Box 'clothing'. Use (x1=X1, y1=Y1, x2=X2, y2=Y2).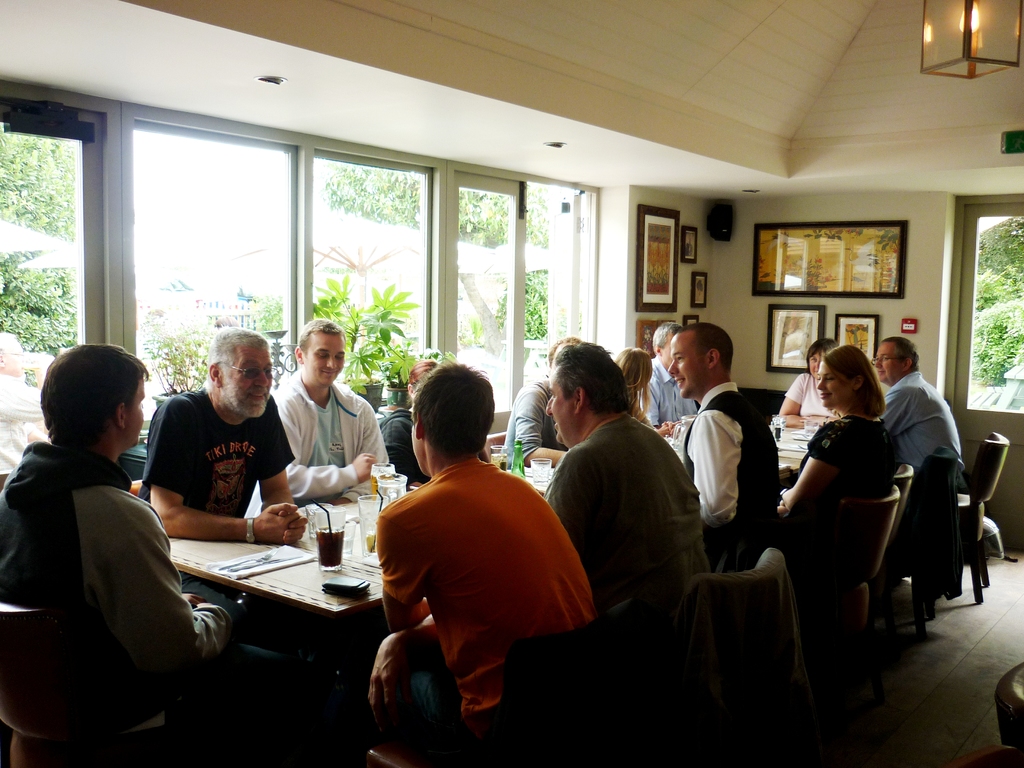
(x1=543, y1=416, x2=701, y2=602).
